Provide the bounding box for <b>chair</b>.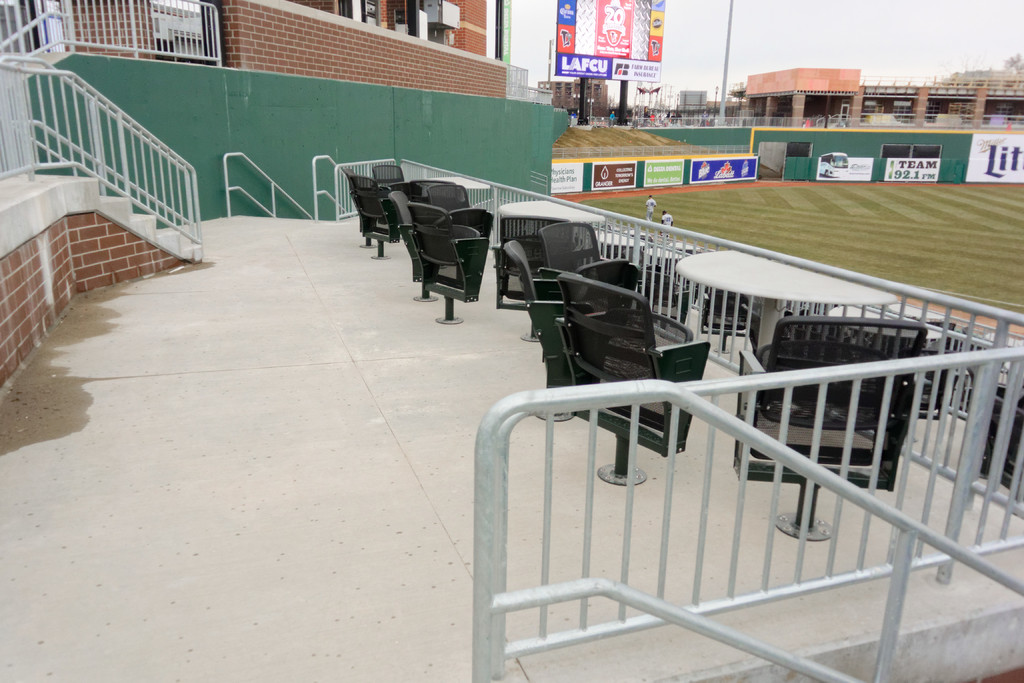
bbox=[426, 188, 468, 209].
